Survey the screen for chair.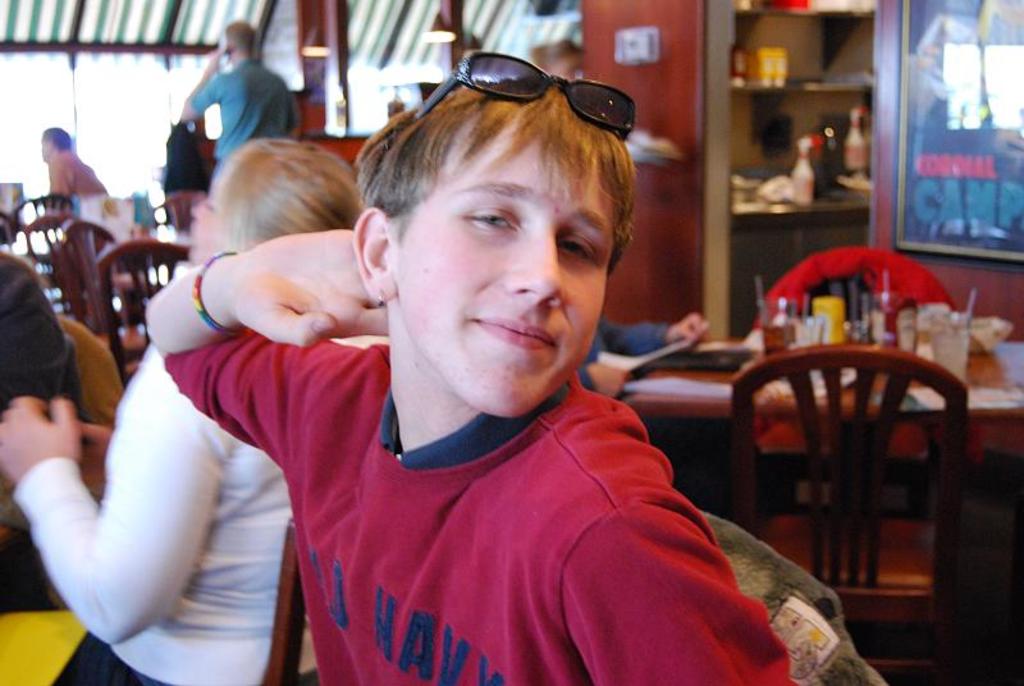
Survey found: <bbox>741, 244, 959, 506</bbox>.
